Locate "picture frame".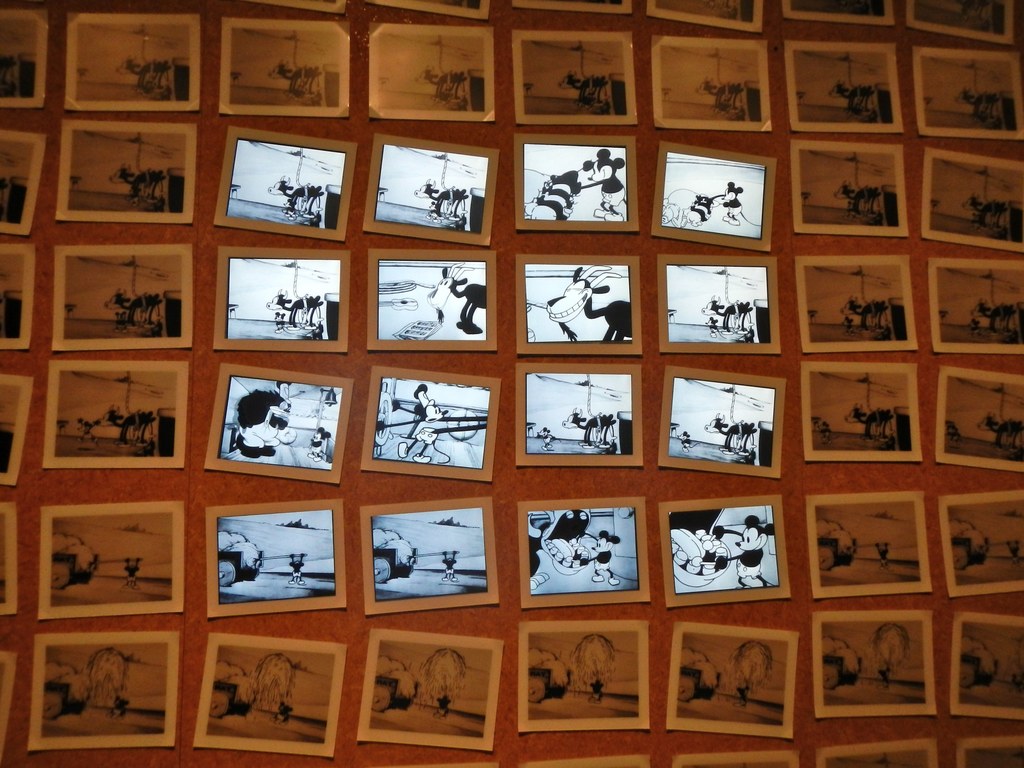
Bounding box: (left=0, top=118, right=56, bottom=237).
